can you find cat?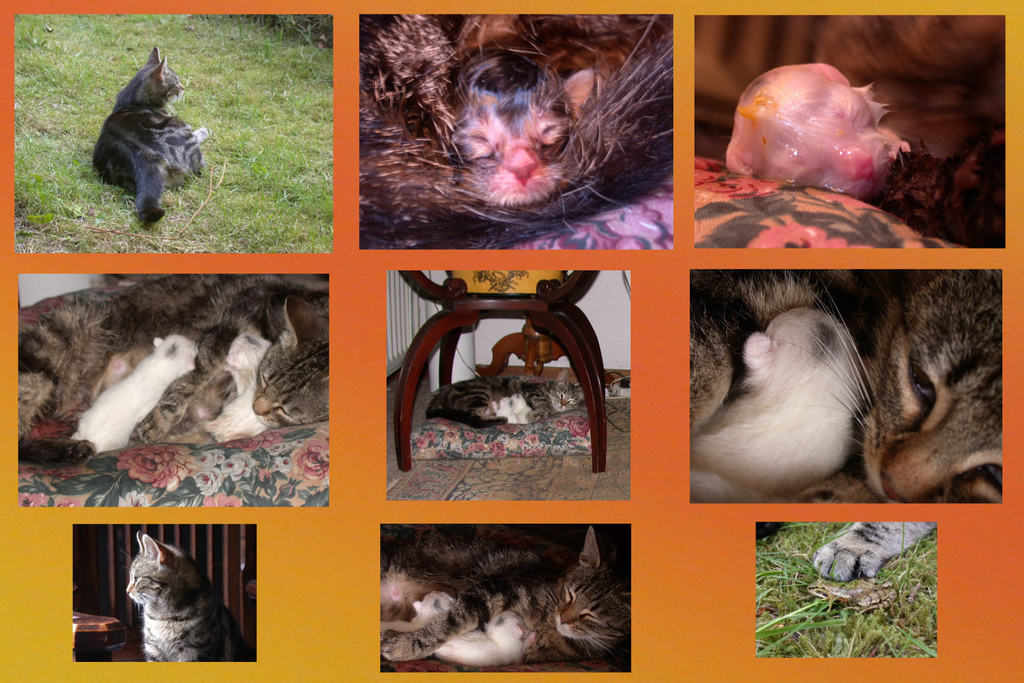
Yes, bounding box: l=380, t=525, r=630, b=664.
